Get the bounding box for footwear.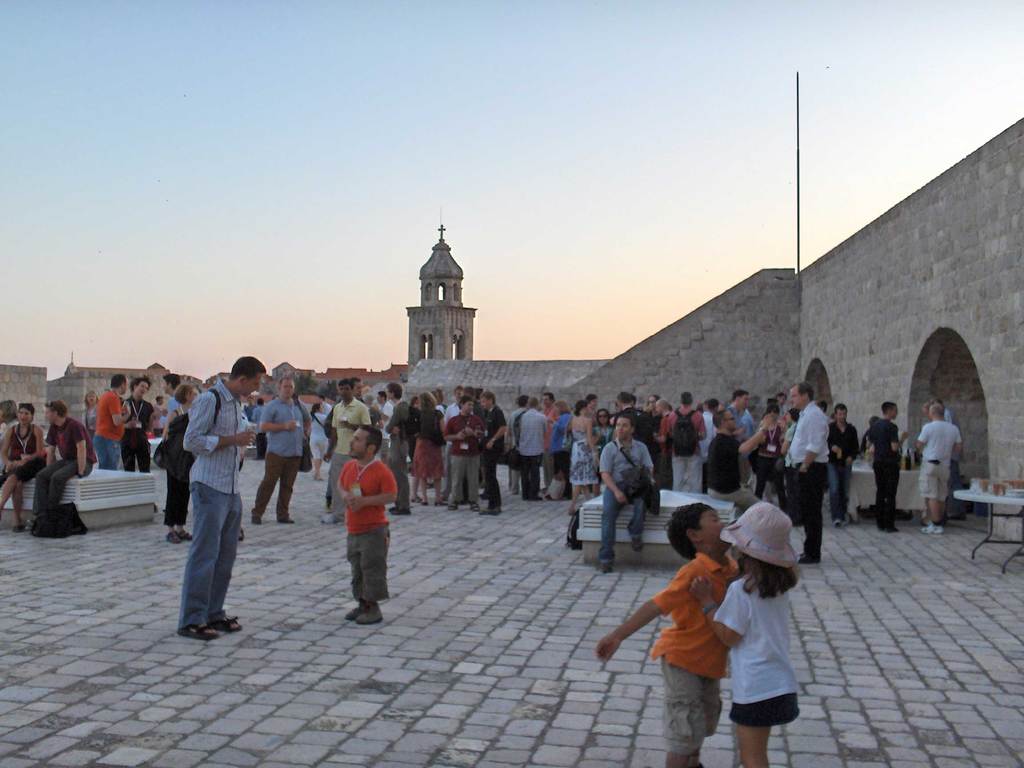
(x1=345, y1=598, x2=386, y2=625).
